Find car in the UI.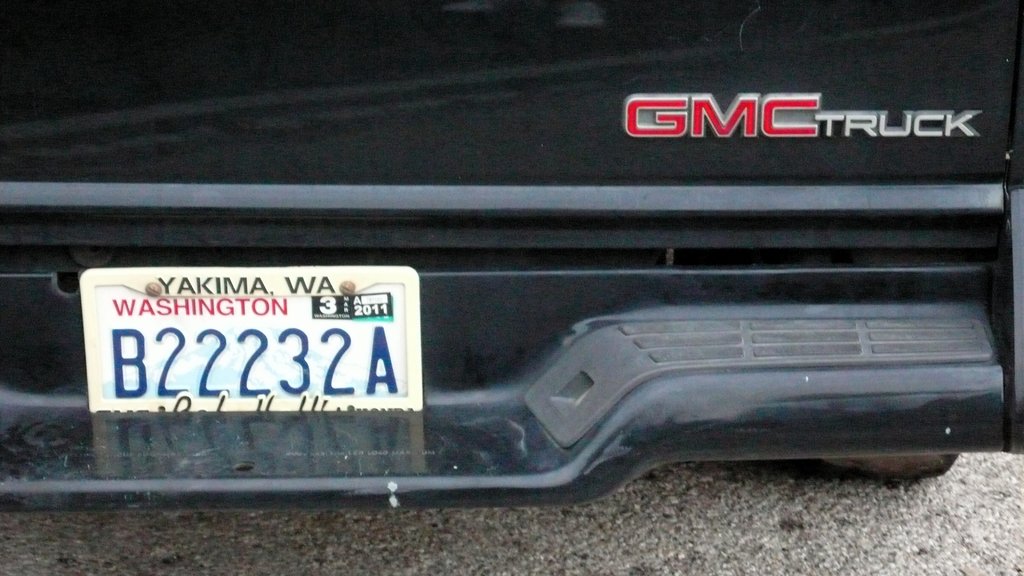
UI element at bbox(0, 0, 1023, 511).
